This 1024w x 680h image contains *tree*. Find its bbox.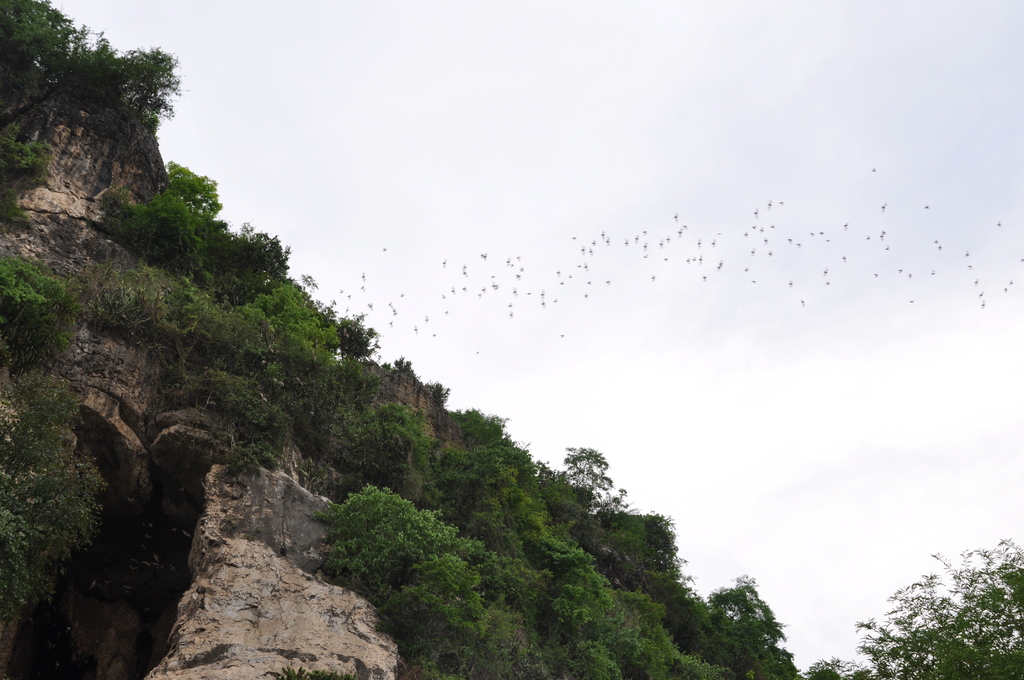
[803, 544, 1023, 679].
